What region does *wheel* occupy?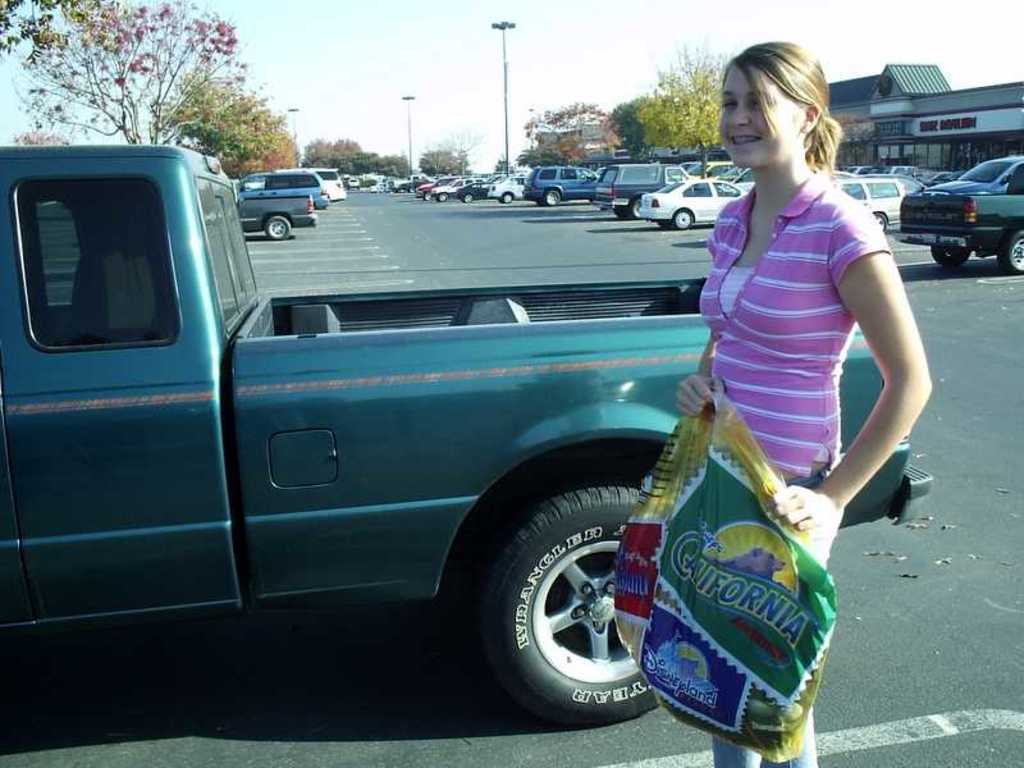
(929,243,970,266).
